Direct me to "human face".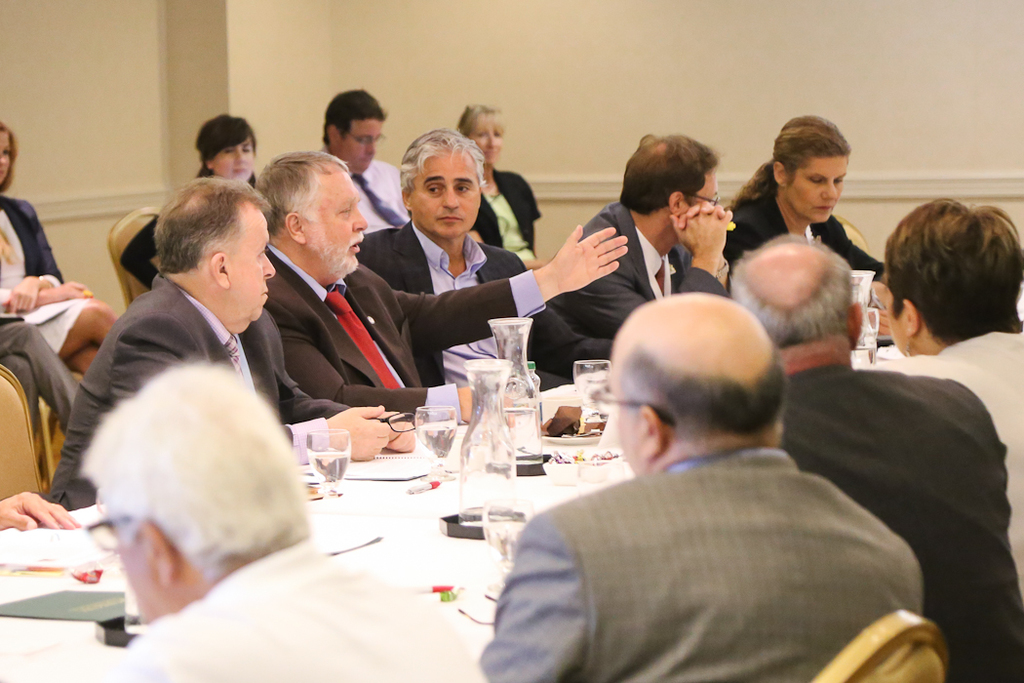
Direction: <bbox>783, 155, 842, 223</bbox>.
